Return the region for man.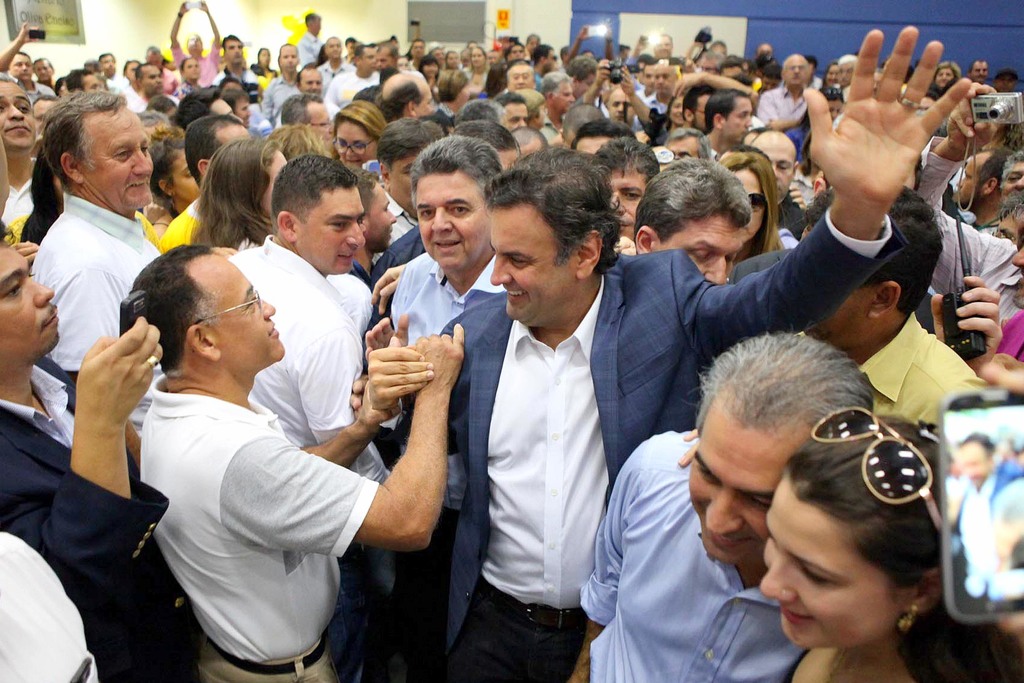
crop(322, 35, 356, 85).
